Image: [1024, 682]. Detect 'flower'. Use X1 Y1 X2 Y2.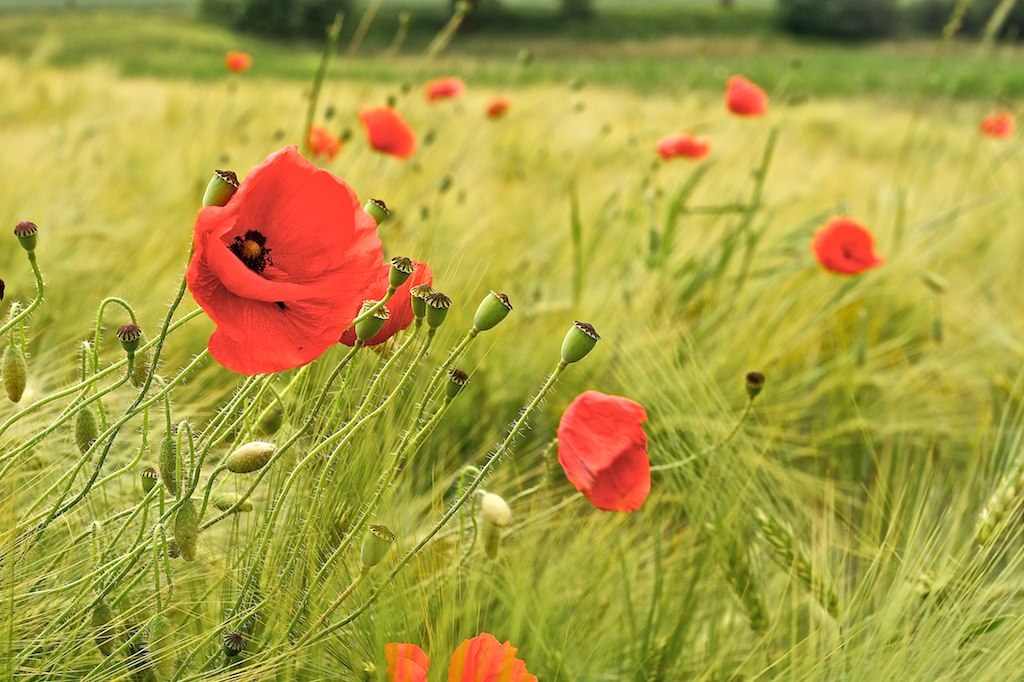
144 612 174 681.
